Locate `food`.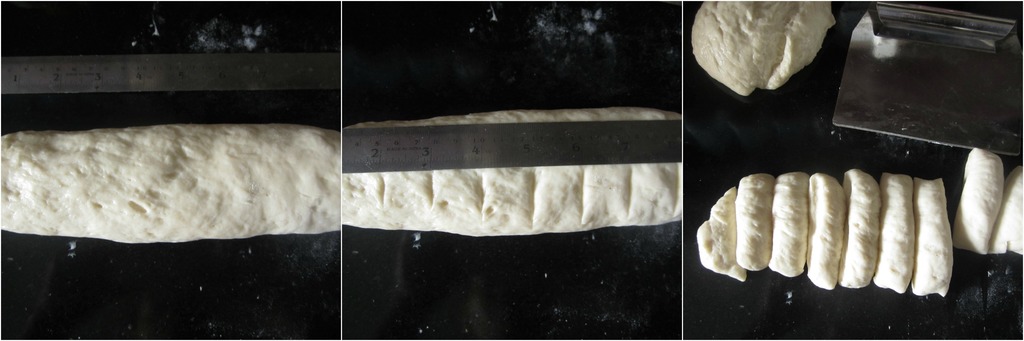
Bounding box: {"left": 341, "top": 104, "right": 682, "bottom": 235}.
